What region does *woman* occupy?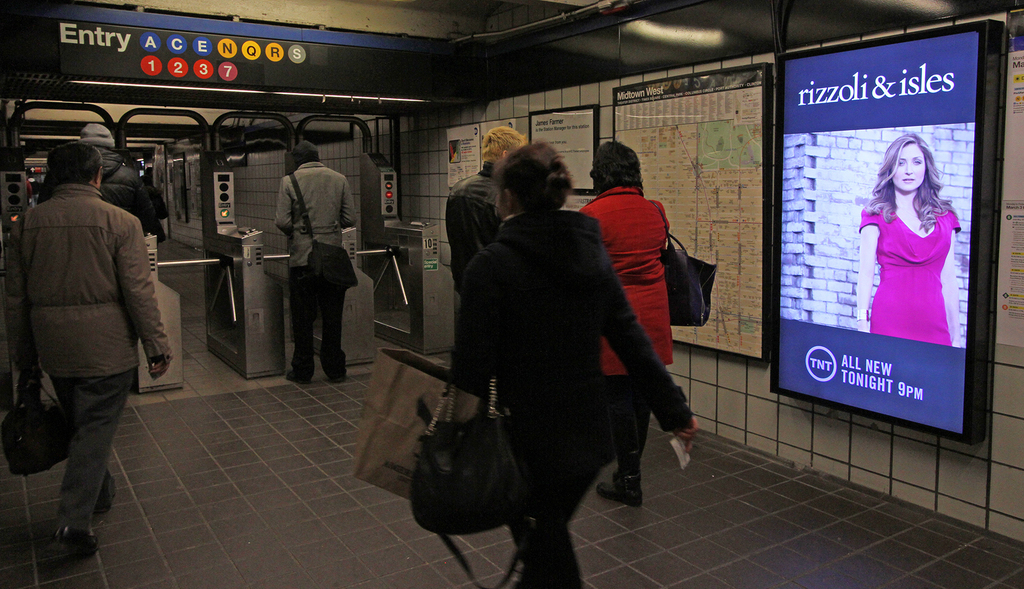
locate(863, 122, 967, 351).
